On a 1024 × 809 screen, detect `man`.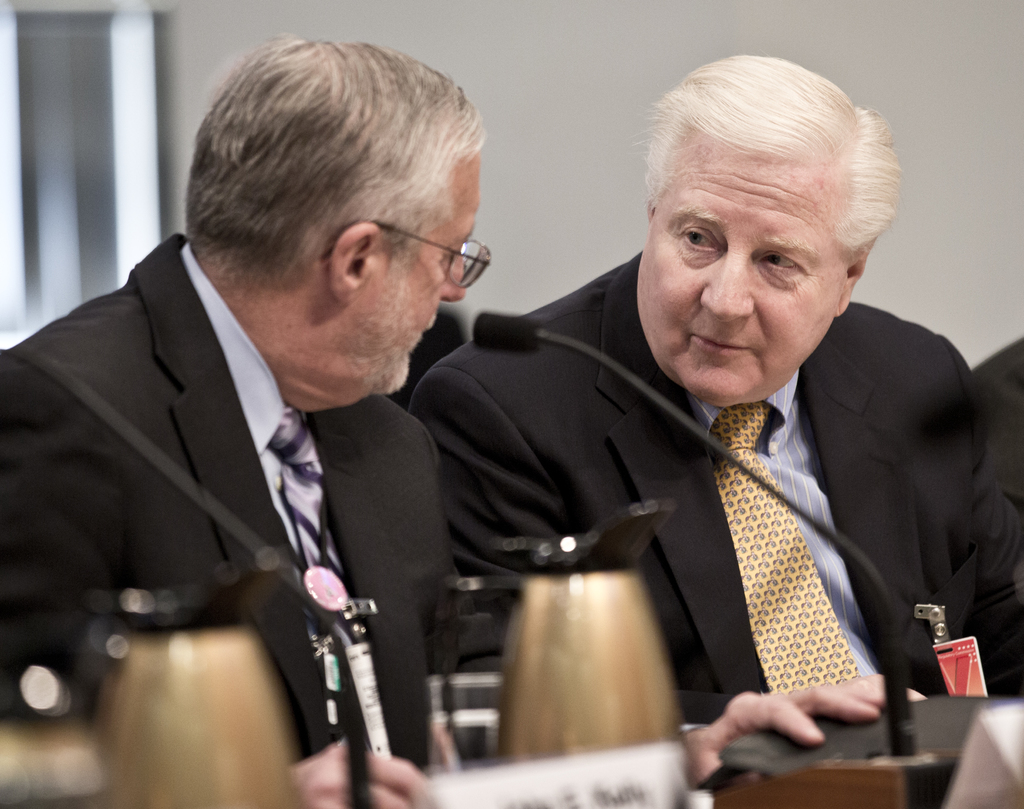
bbox=[0, 27, 503, 808].
